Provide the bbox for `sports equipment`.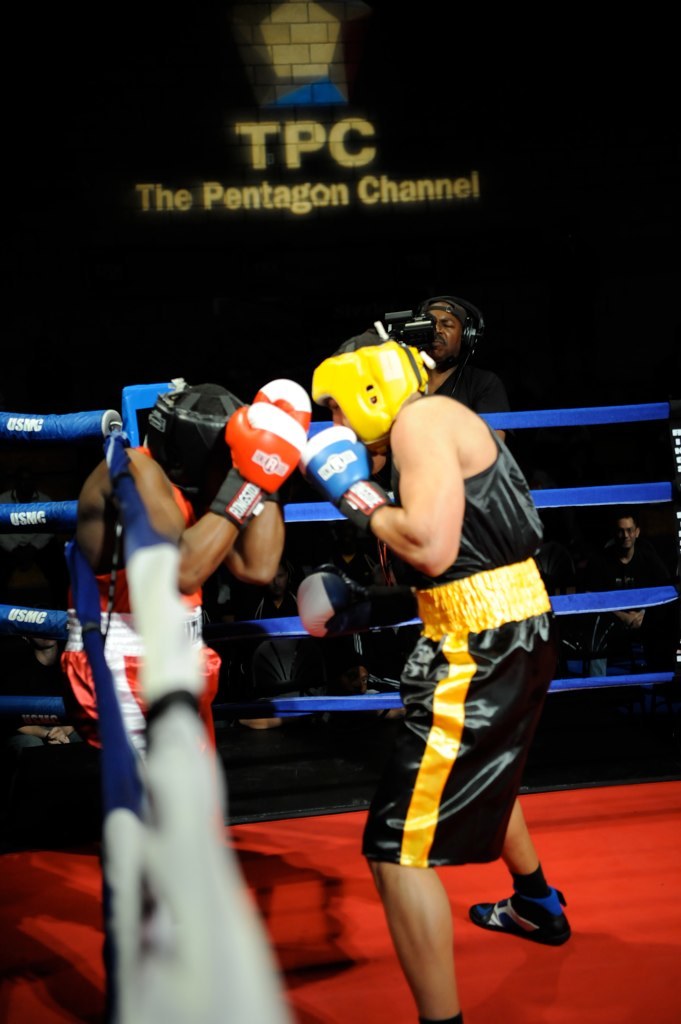
pyautogui.locateOnScreen(299, 416, 393, 542).
